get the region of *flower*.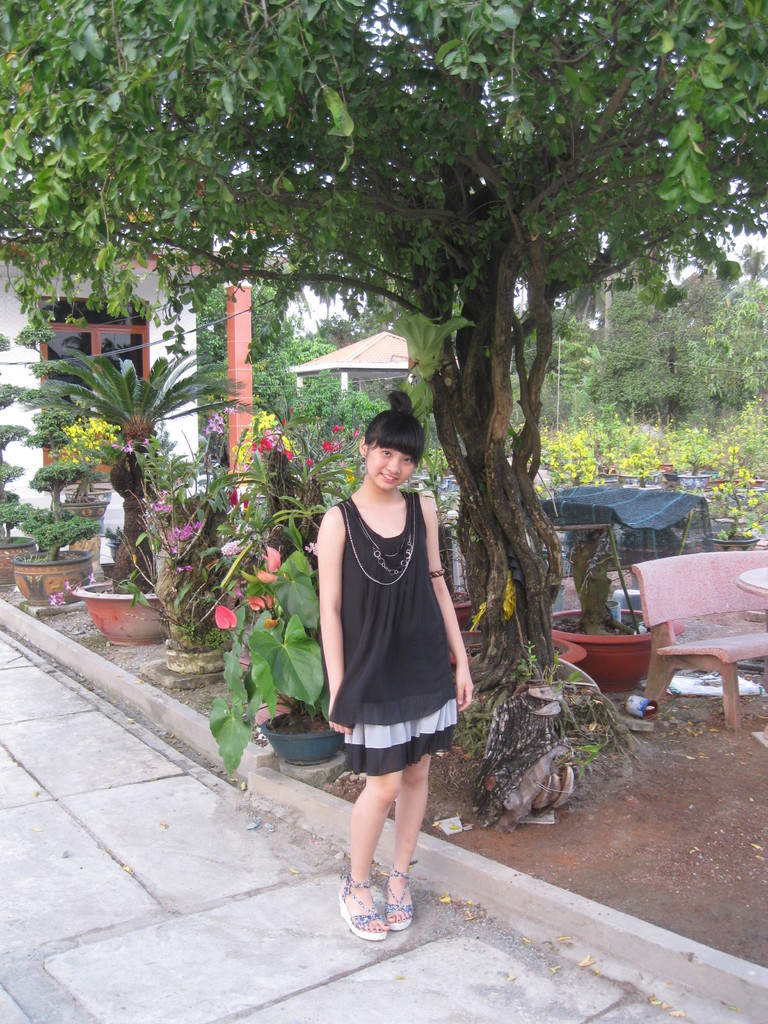
(x1=226, y1=483, x2=240, y2=509).
